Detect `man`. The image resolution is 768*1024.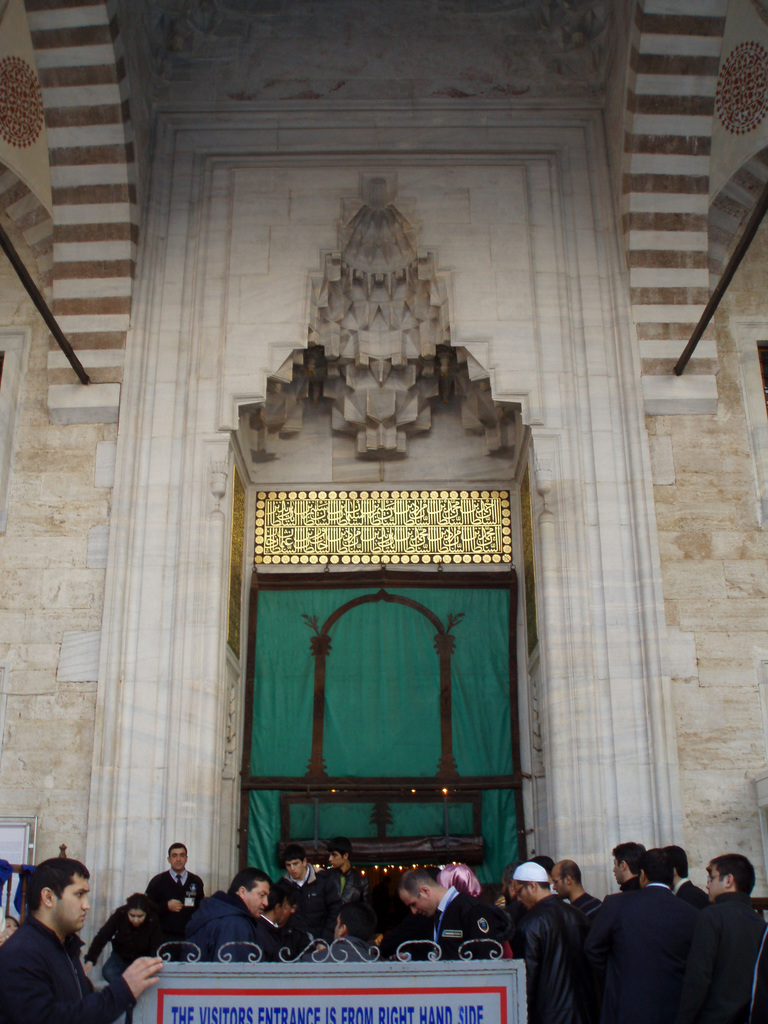
Rect(399, 867, 508, 960).
